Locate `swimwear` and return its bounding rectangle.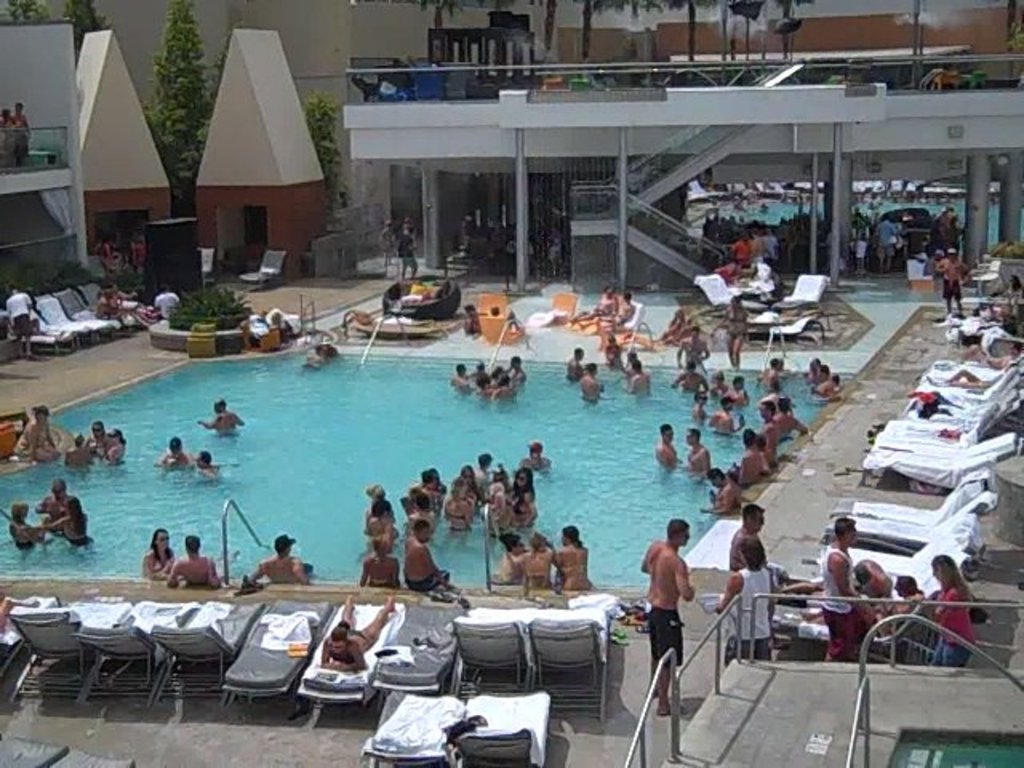
{"x1": 934, "y1": 576, "x2": 973, "y2": 611}.
